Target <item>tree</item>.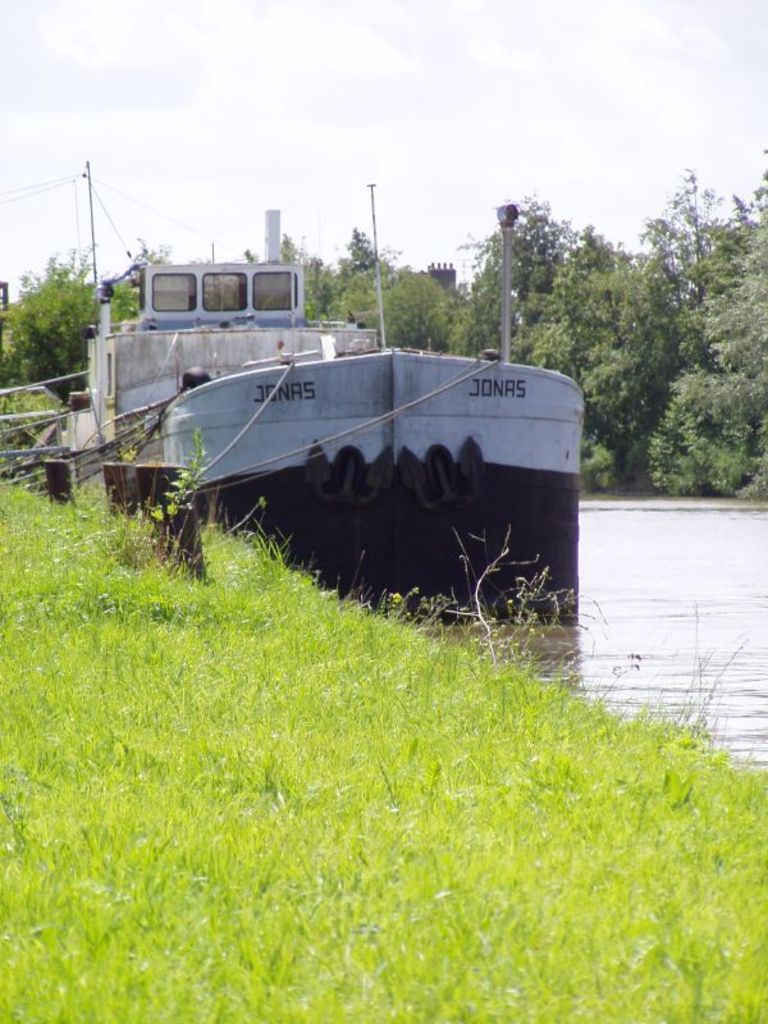
Target region: (0, 236, 145, 406).
